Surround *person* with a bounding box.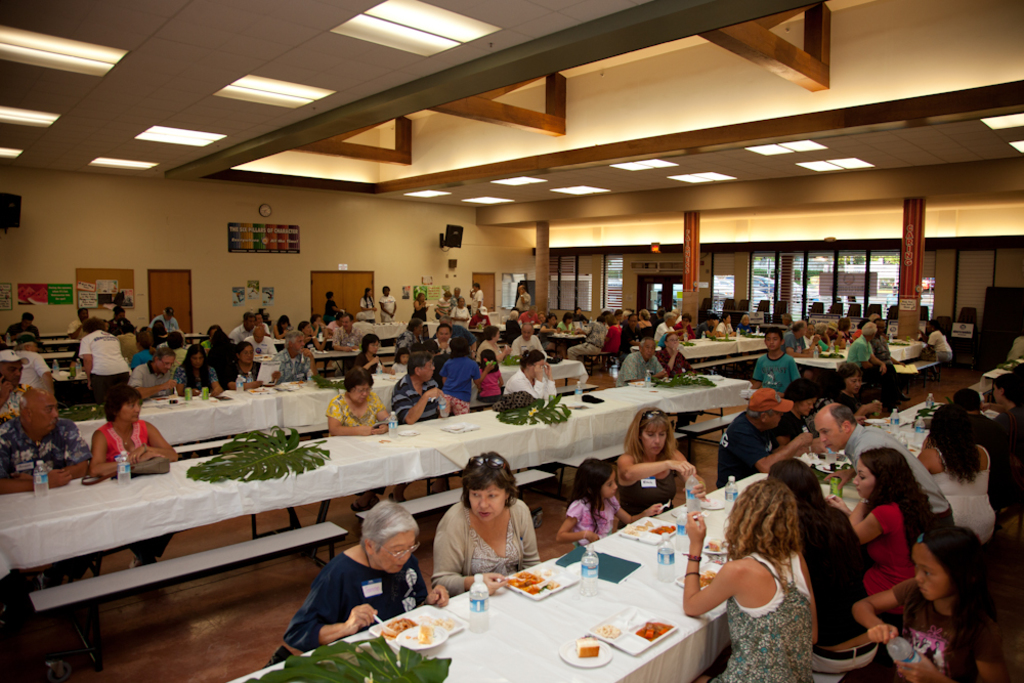
crop(502, 348, 559, 402).
